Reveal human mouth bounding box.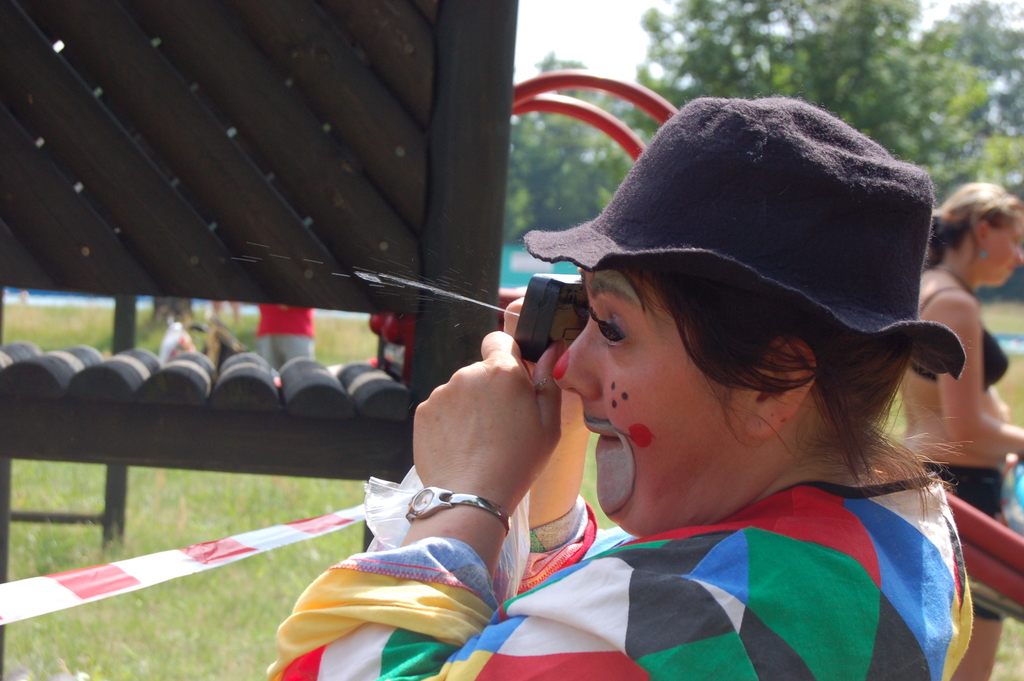
Revealed: (585, 420, 620, 453).
